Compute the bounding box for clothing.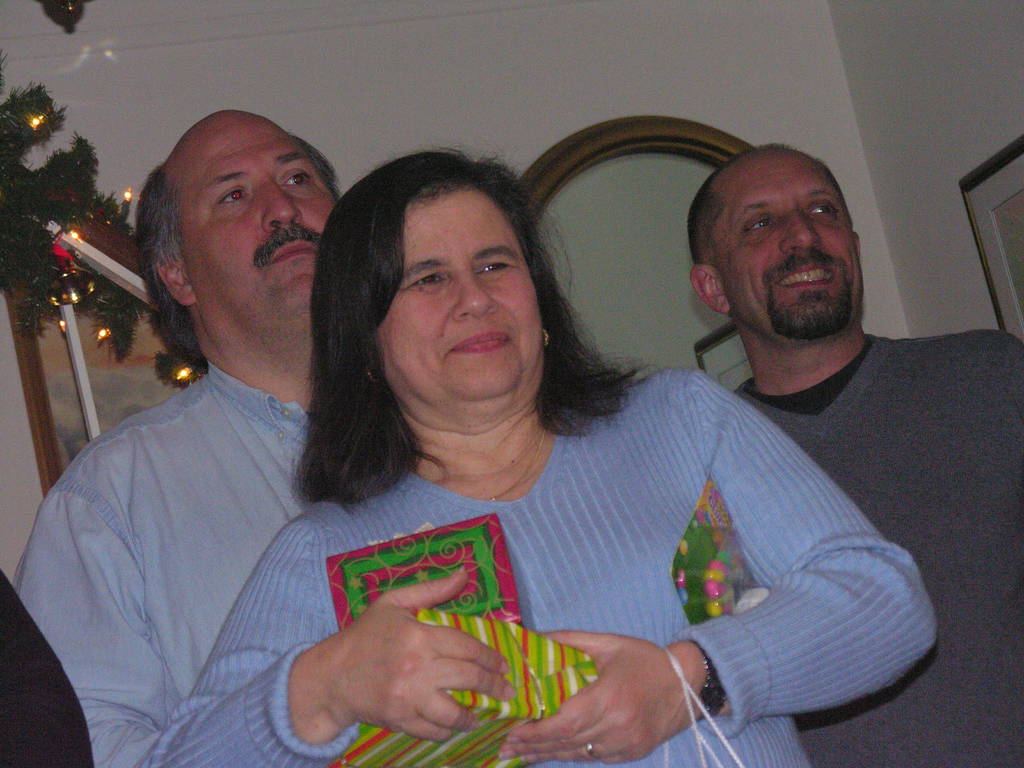
(x1=40, y1=221, x2=377, y2=767).
